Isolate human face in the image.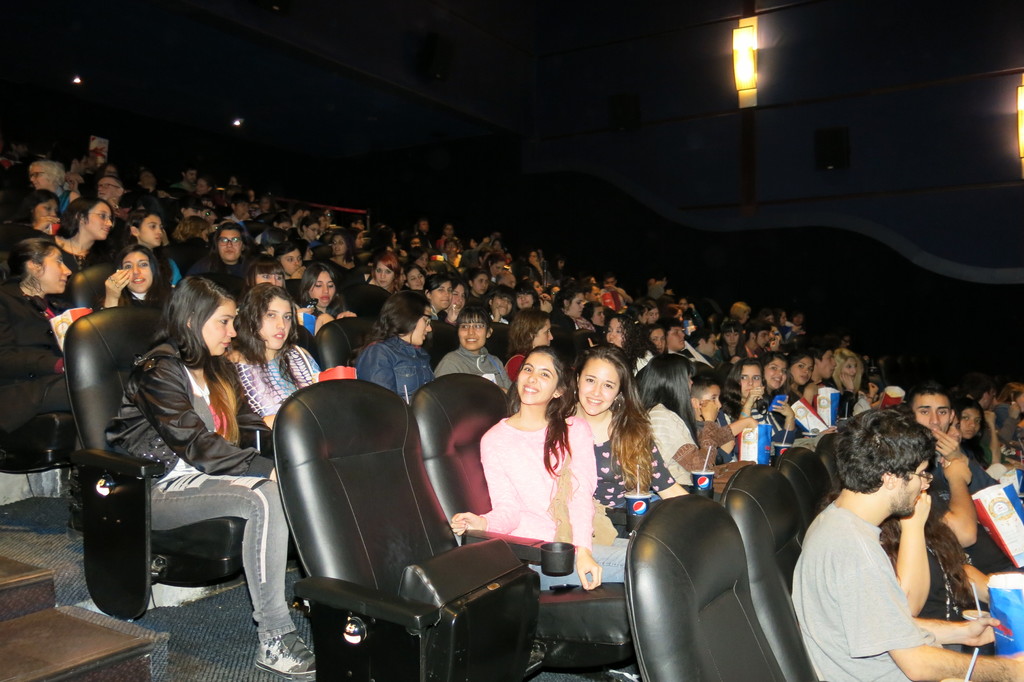
Isolated region: (x1=699, y1=330, x2=716, y2=358).
